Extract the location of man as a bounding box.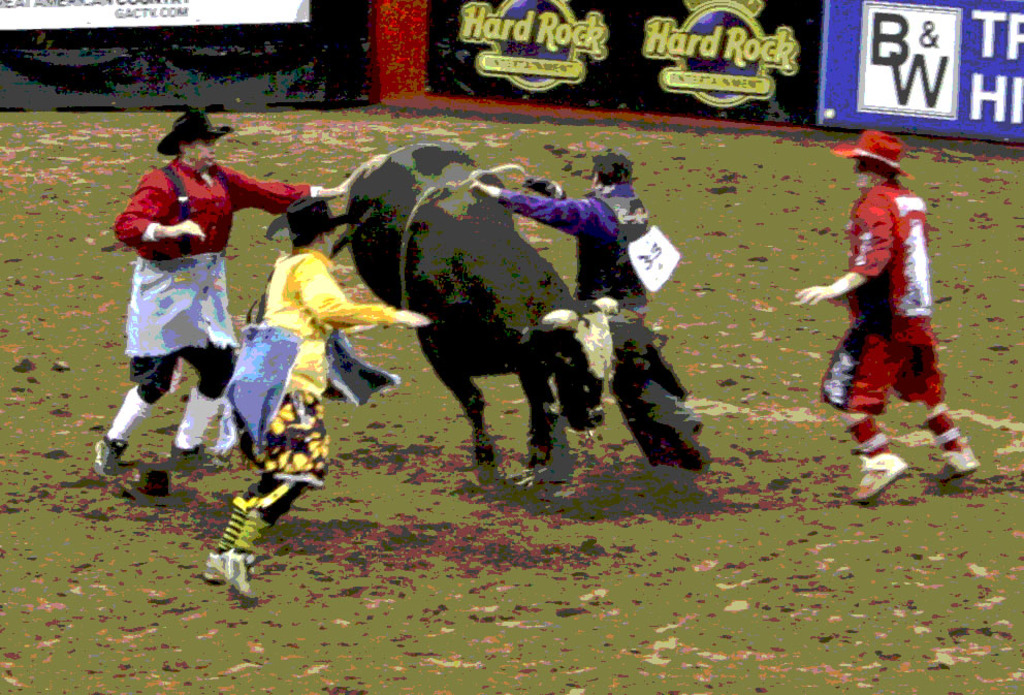
[left=476, top=160, right=716, bottom=478].
